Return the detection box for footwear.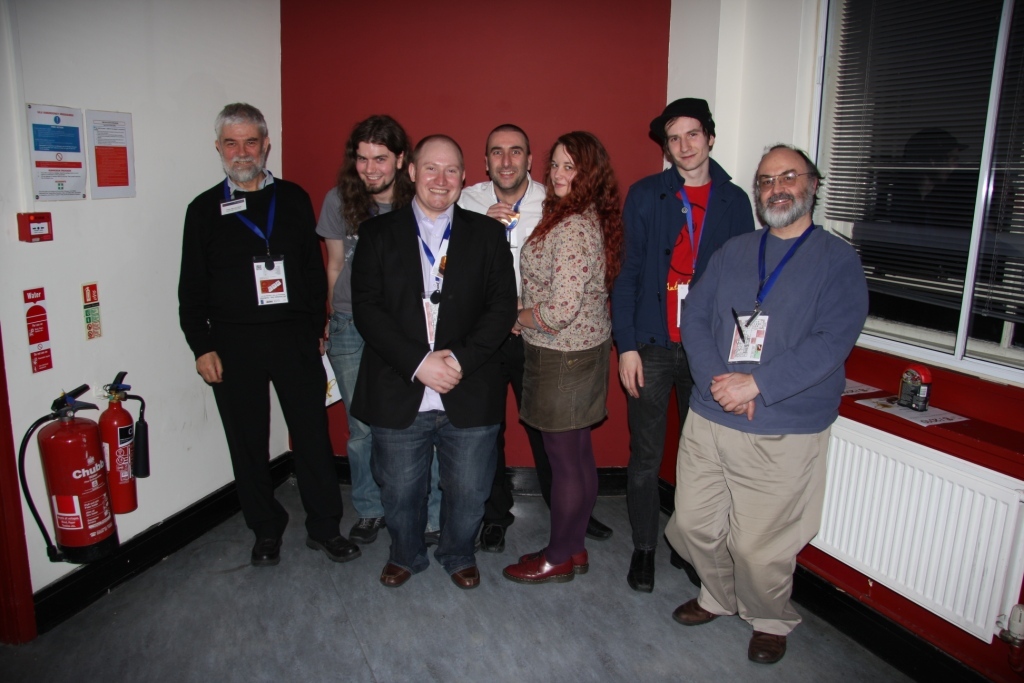
{"x1": 342, "y1": 517, "x2": 388, "y2": 546}.
